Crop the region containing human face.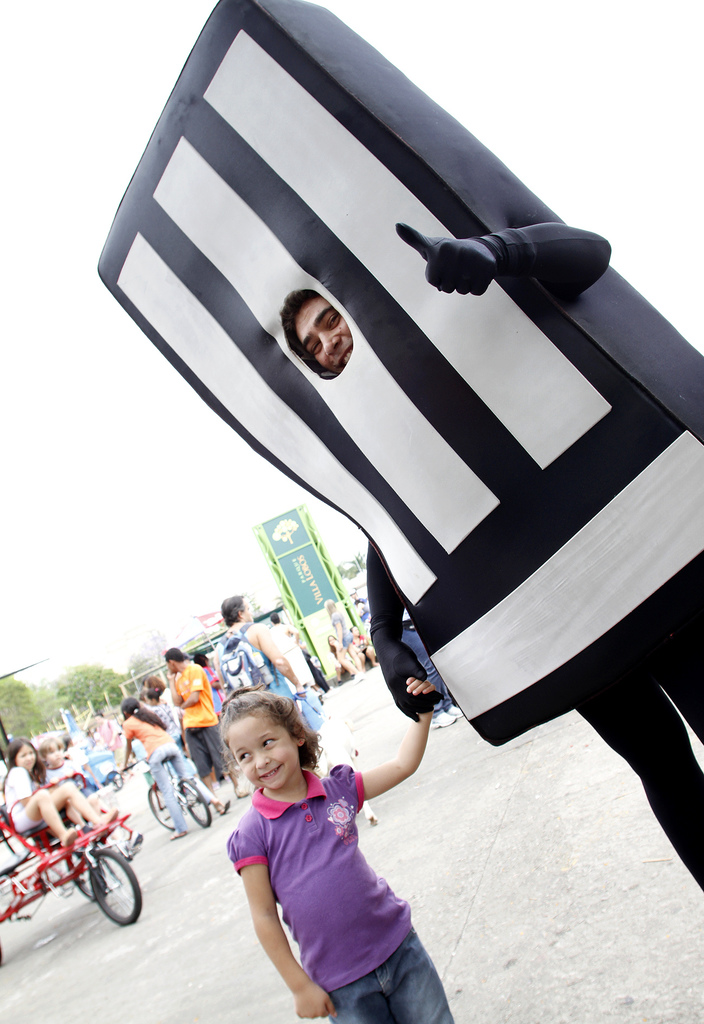
Crop region: <box>17,749,35,770</box>.
